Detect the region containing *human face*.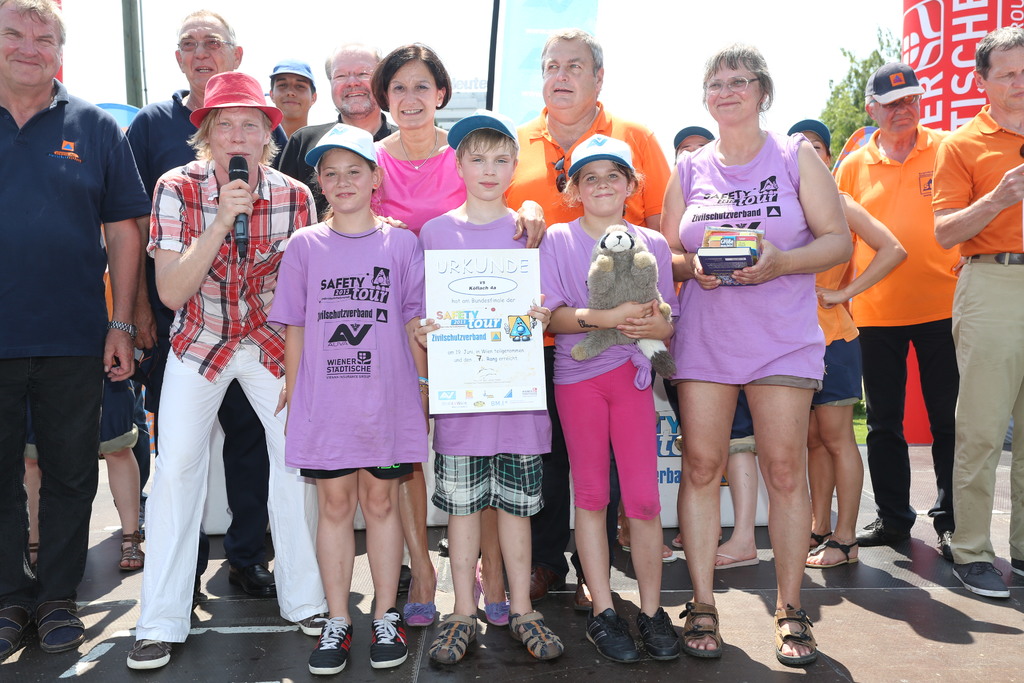
box(320, 152, 371, 211).
